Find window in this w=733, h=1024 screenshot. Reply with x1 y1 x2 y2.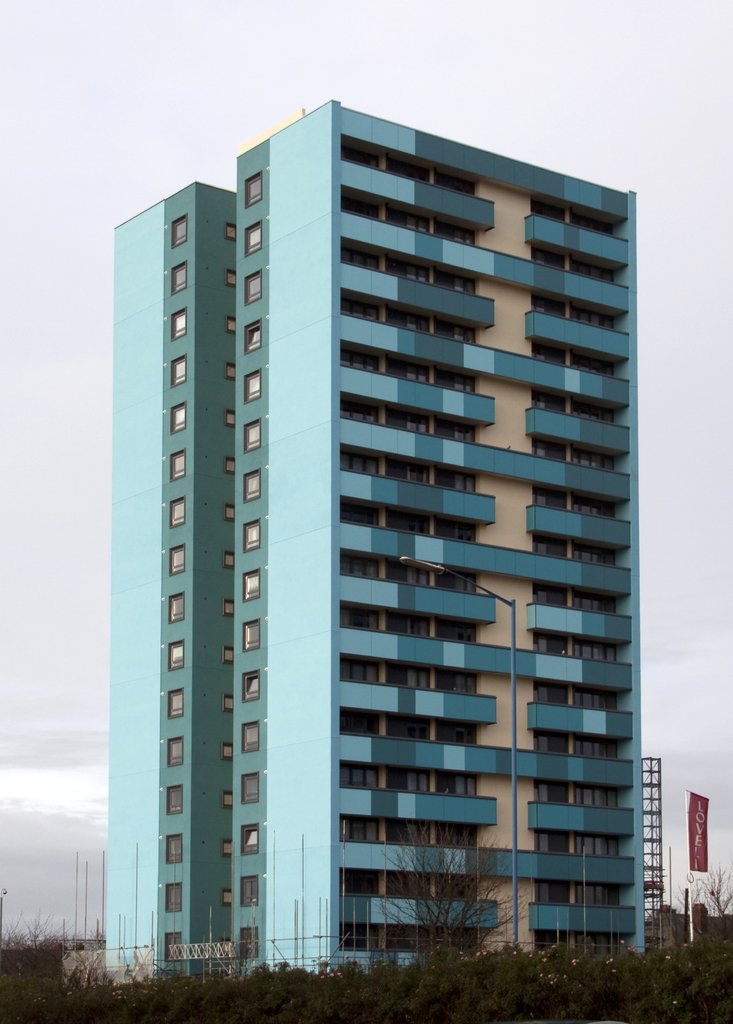
223 792 233 806.
